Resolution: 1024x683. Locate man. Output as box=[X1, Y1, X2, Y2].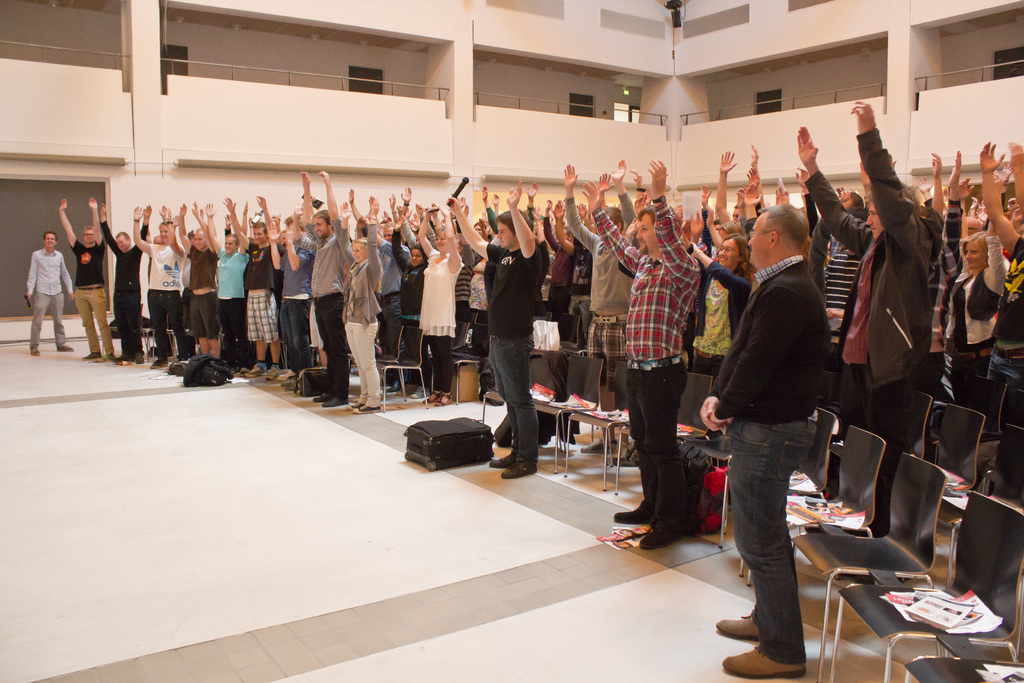
box=[26, 228, 77, 358].
